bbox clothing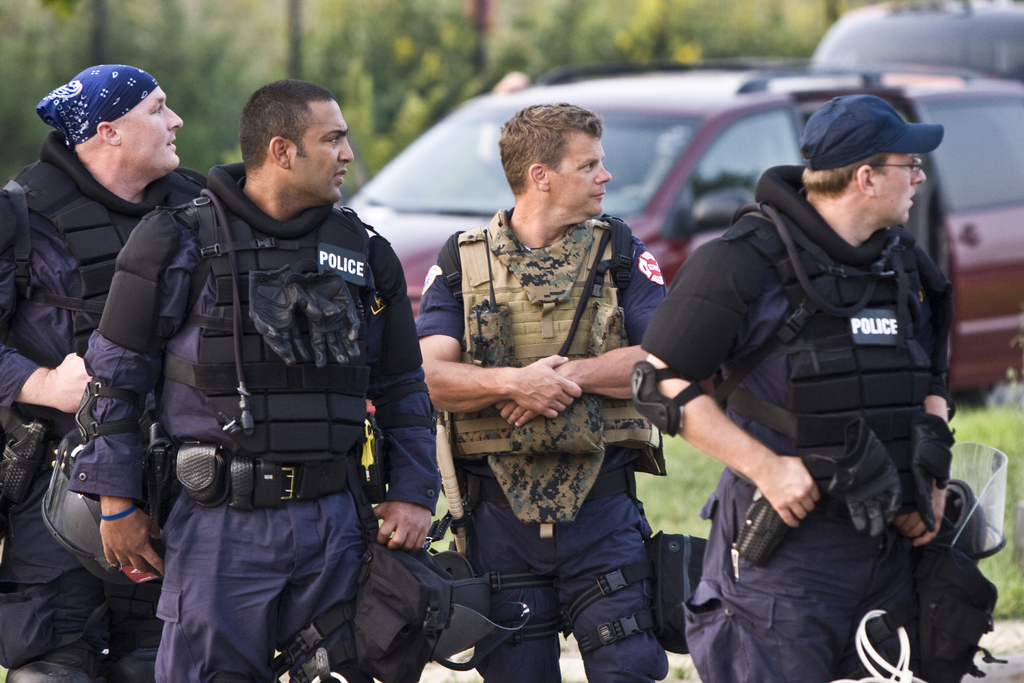
<box>652,119,988,652</box>
